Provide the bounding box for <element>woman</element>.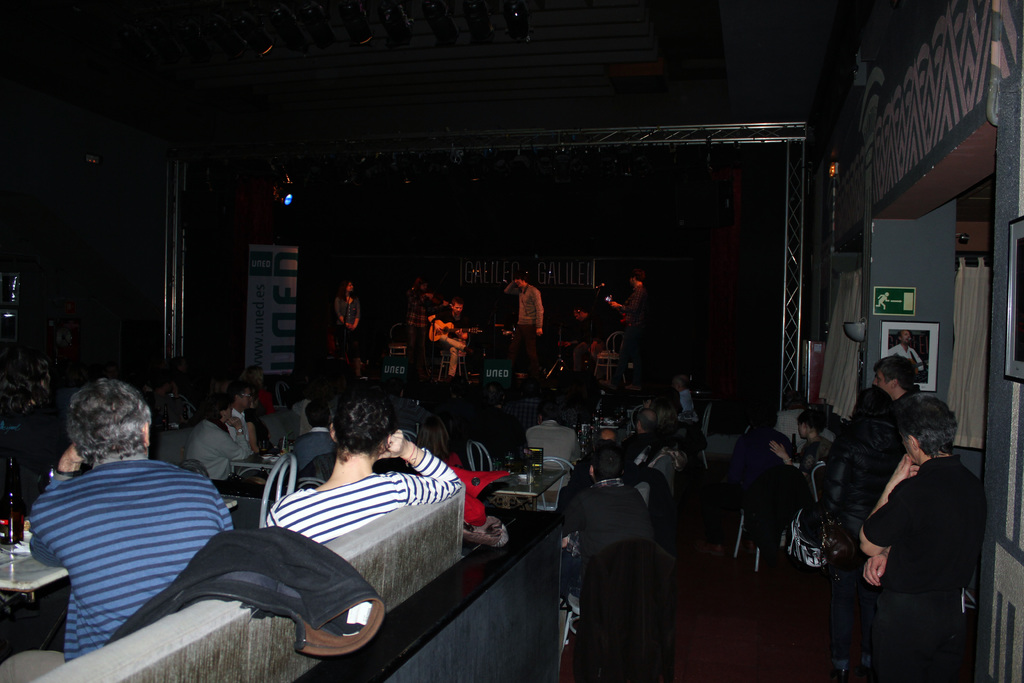
(336,280,363,378).
